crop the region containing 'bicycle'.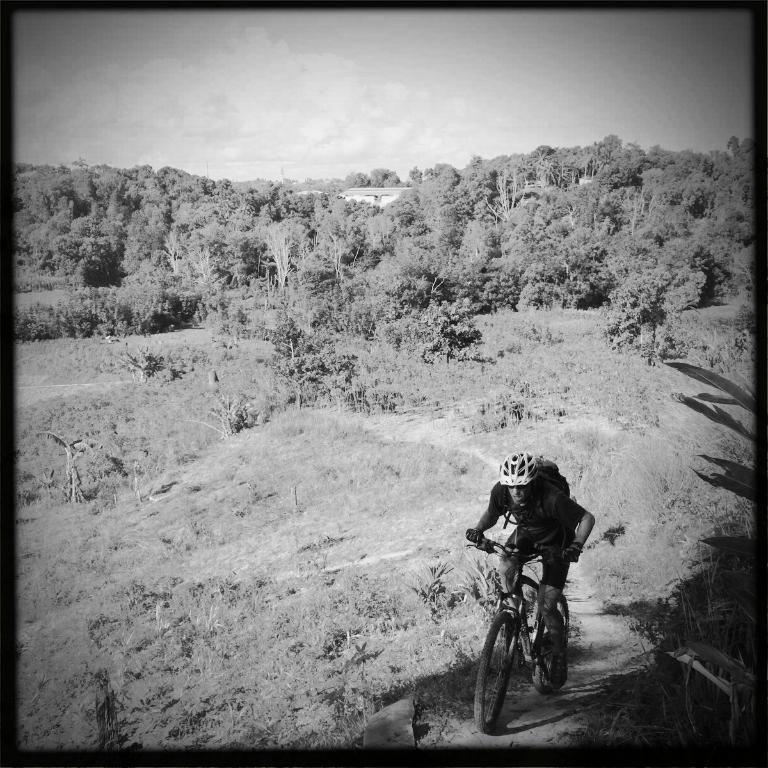
Crop region: x1=487, y1=547, x2=581, y2=731.
